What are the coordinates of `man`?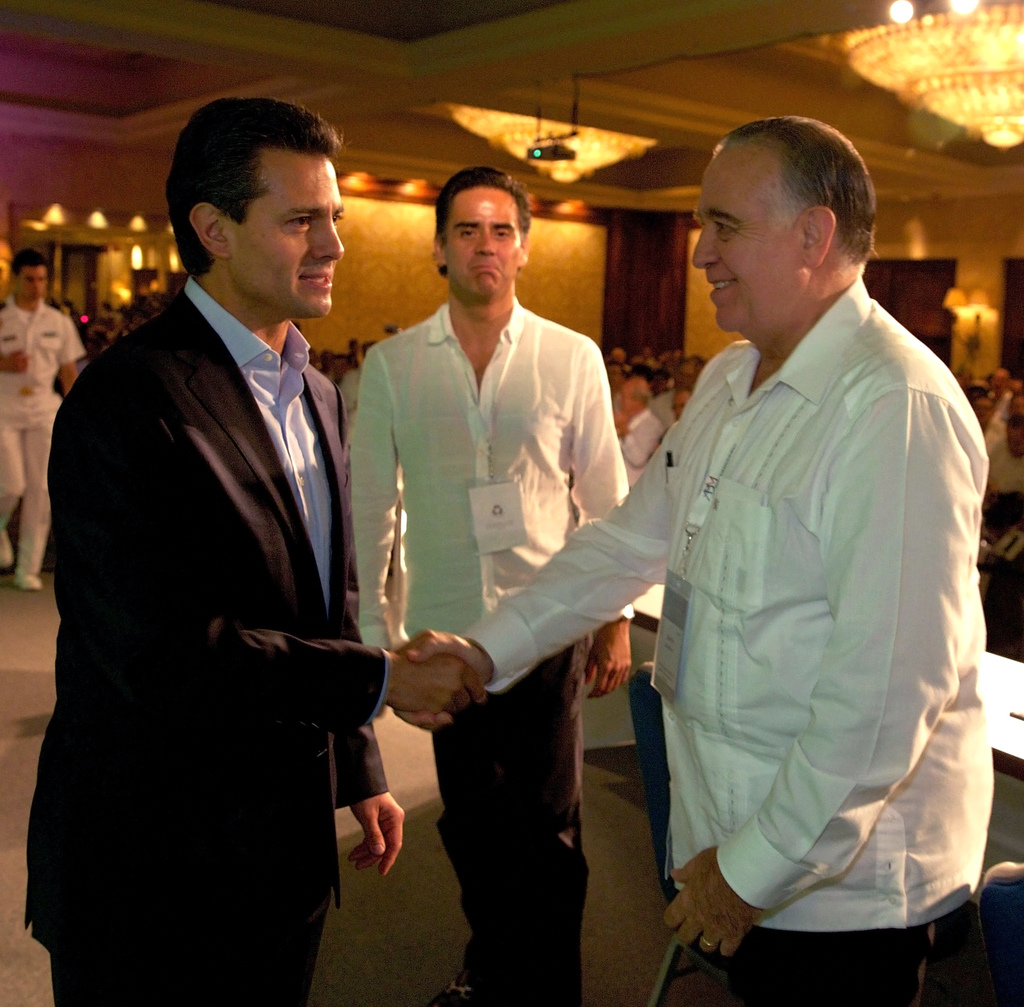
<box>341,166,646,1005</box>.
